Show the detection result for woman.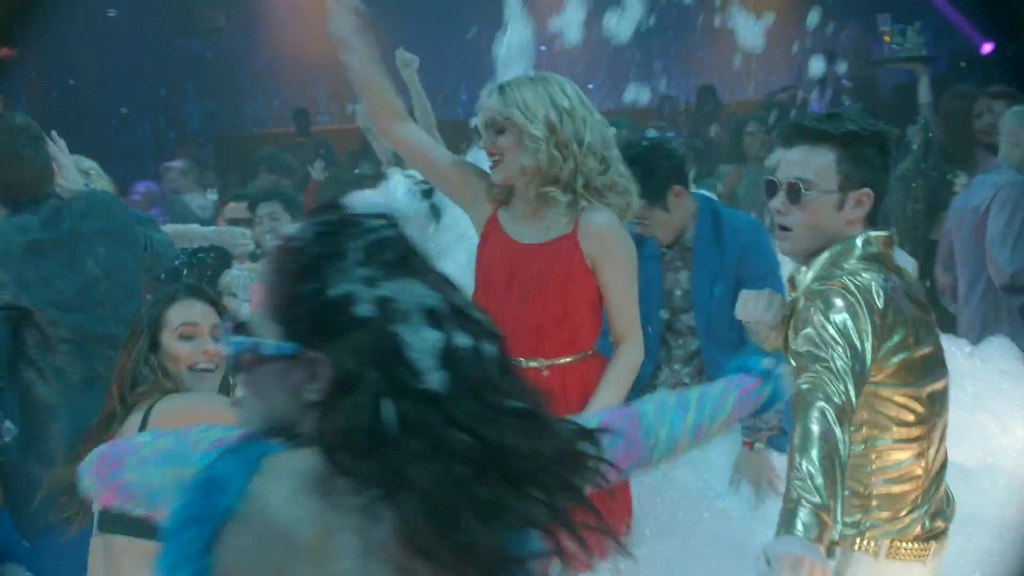
bbox=(74, 205, 795, 575).
